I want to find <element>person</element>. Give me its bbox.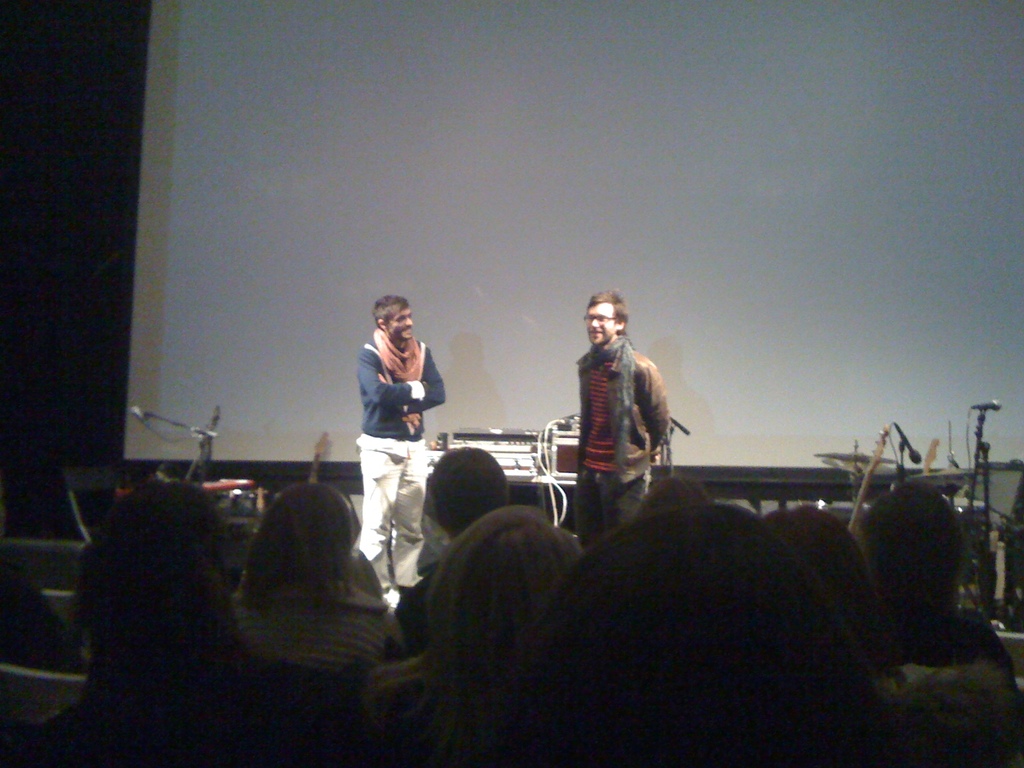
bbox(390, 445, 515, 646).
